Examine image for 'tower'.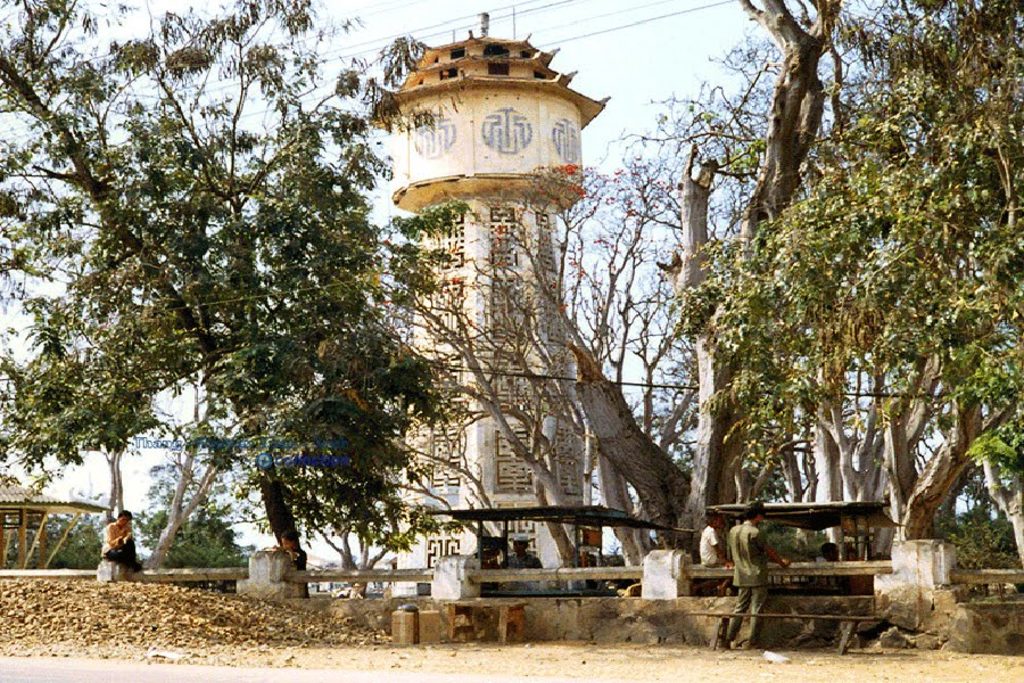
Examination result: detection(399, 18, 611, 518).
